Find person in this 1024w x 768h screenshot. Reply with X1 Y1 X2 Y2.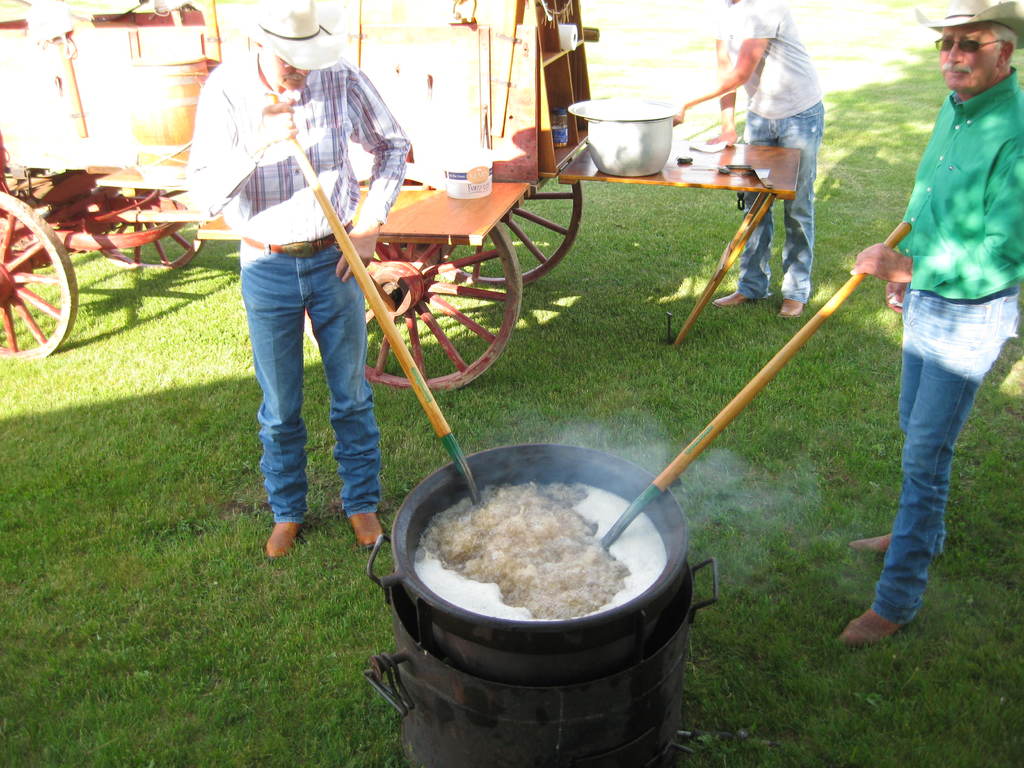
829 0 1023 646.
